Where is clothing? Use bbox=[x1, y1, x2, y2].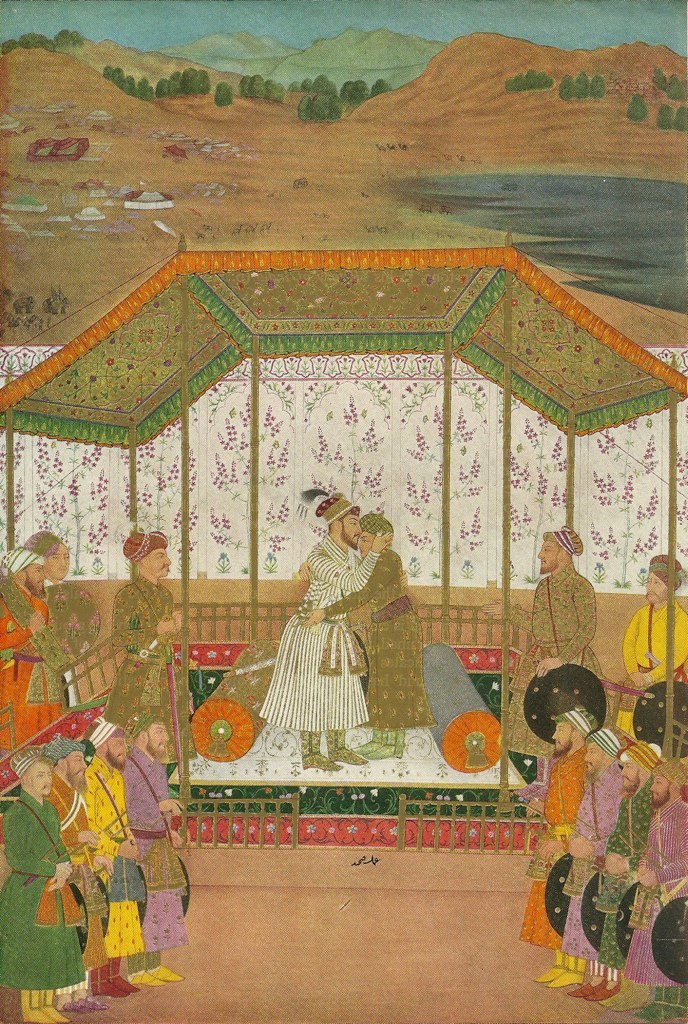
bbox=[43, 732, 104, 987].
